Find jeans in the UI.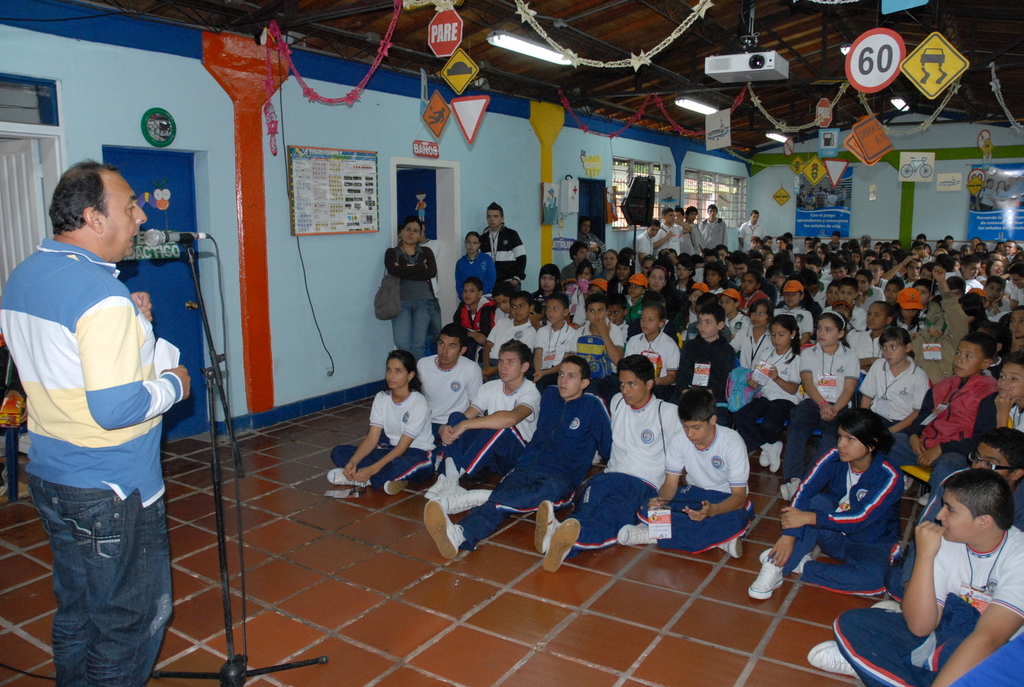
UI element at pyautogui.locateOnScreen(391, 300, 433, 359).
